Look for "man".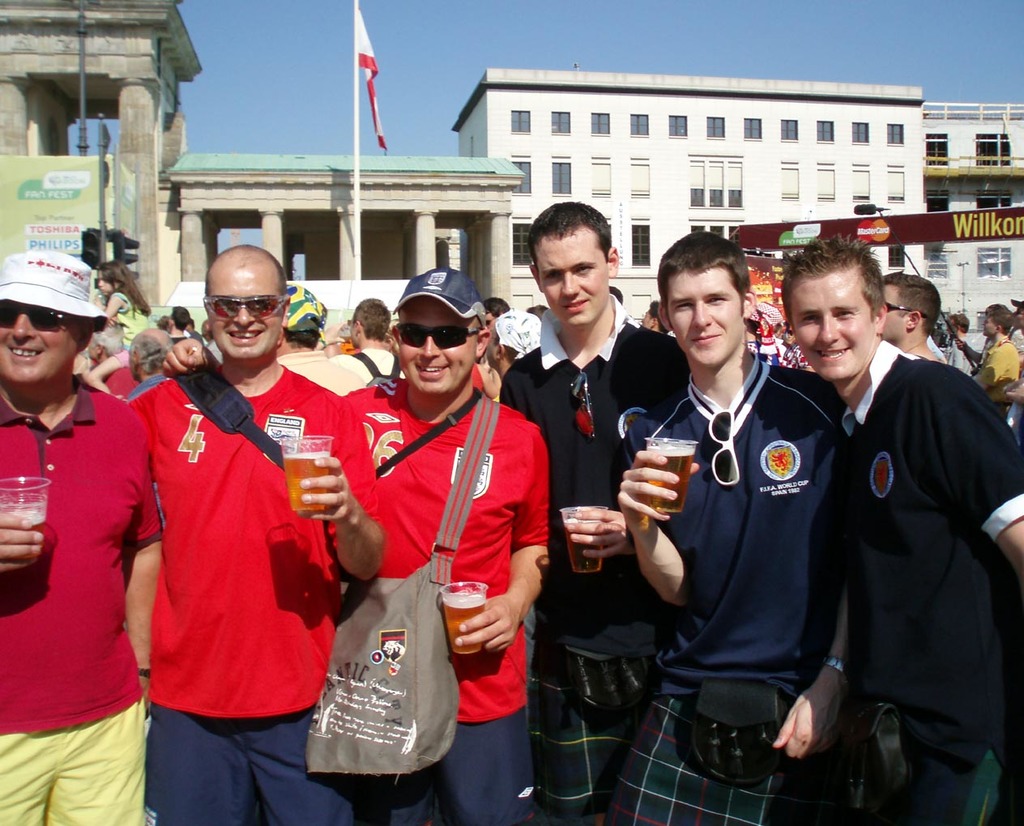
Found: {"left": 0, "top": 235, "right": 170, "bottom": 825}.
